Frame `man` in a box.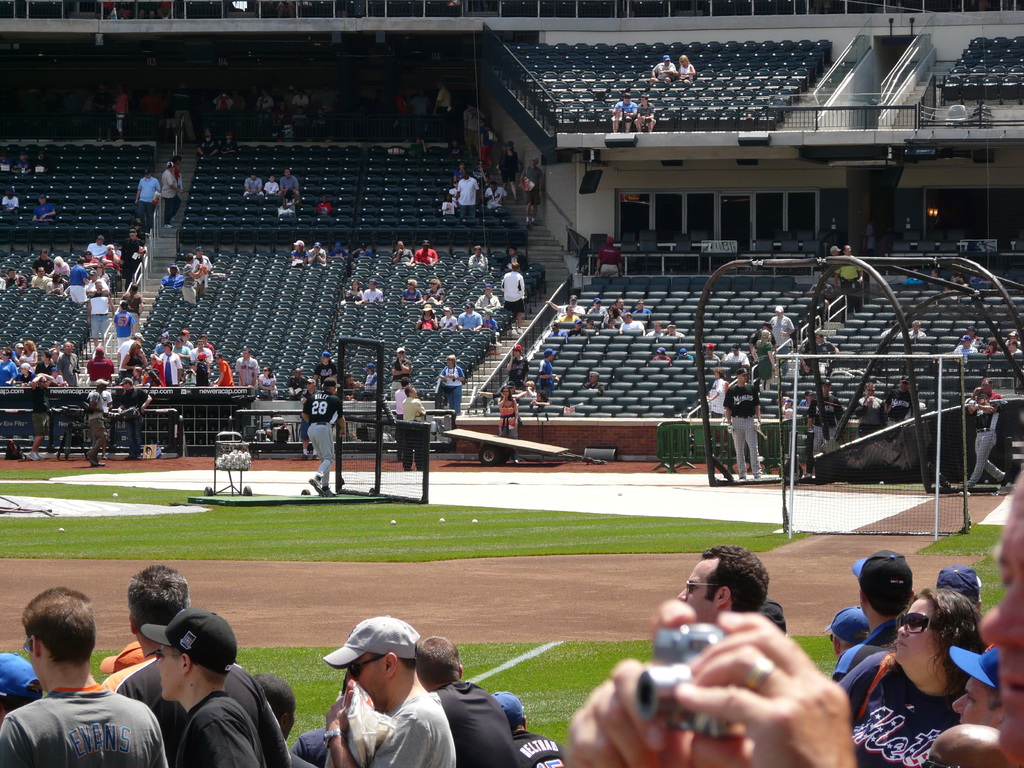
Rect(833, 547, 918, 684).
